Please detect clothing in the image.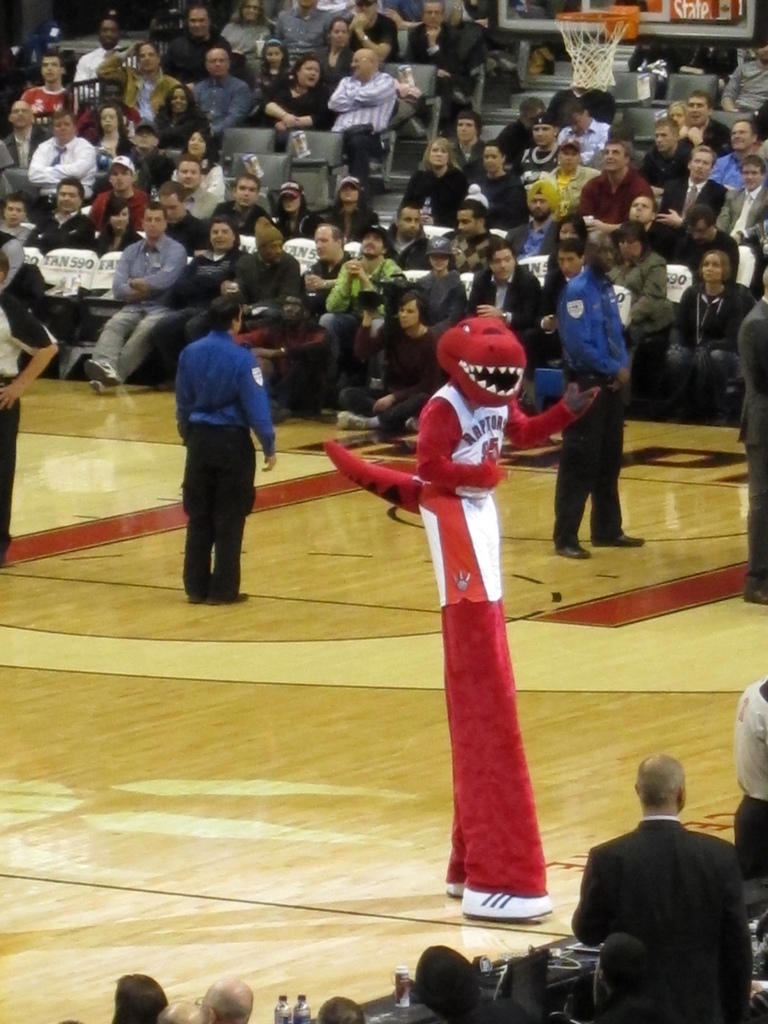
<region>675, 279, 745, 409</region>.
